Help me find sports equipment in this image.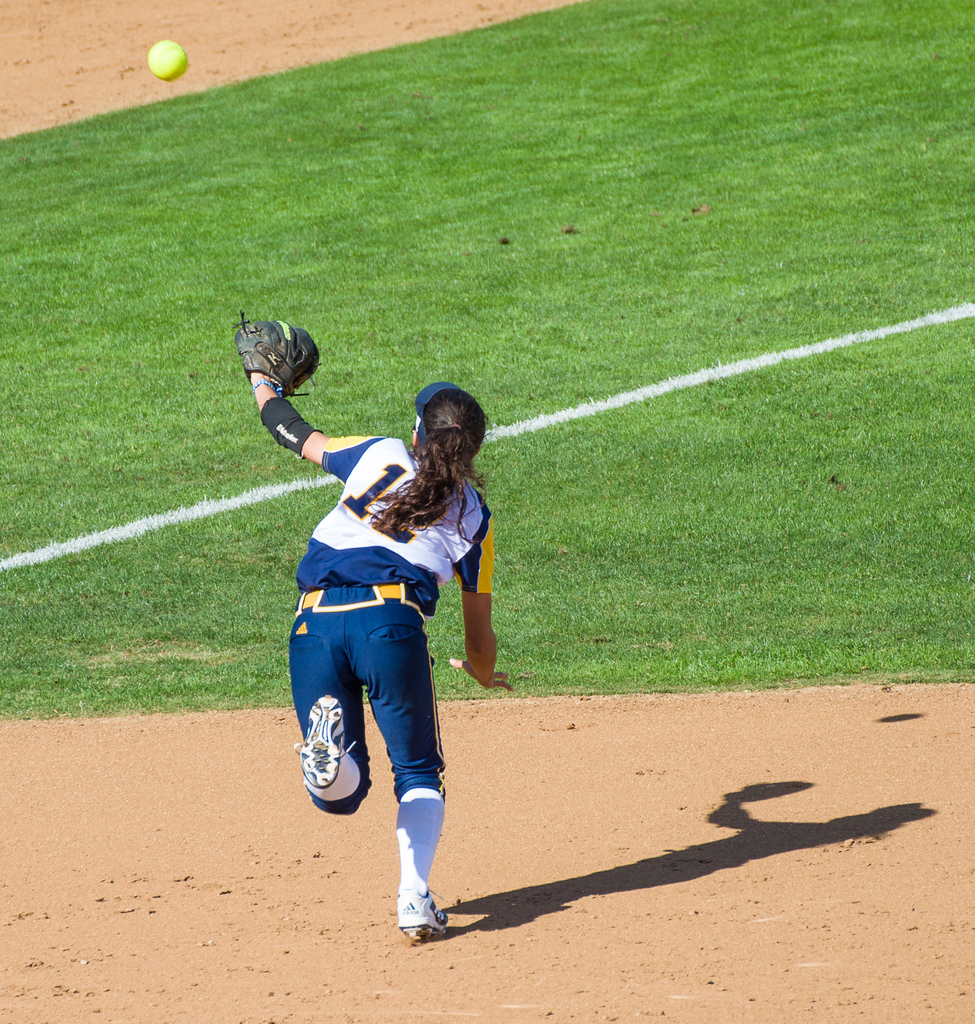
Found it: locate(234, 316, 320, 398).
